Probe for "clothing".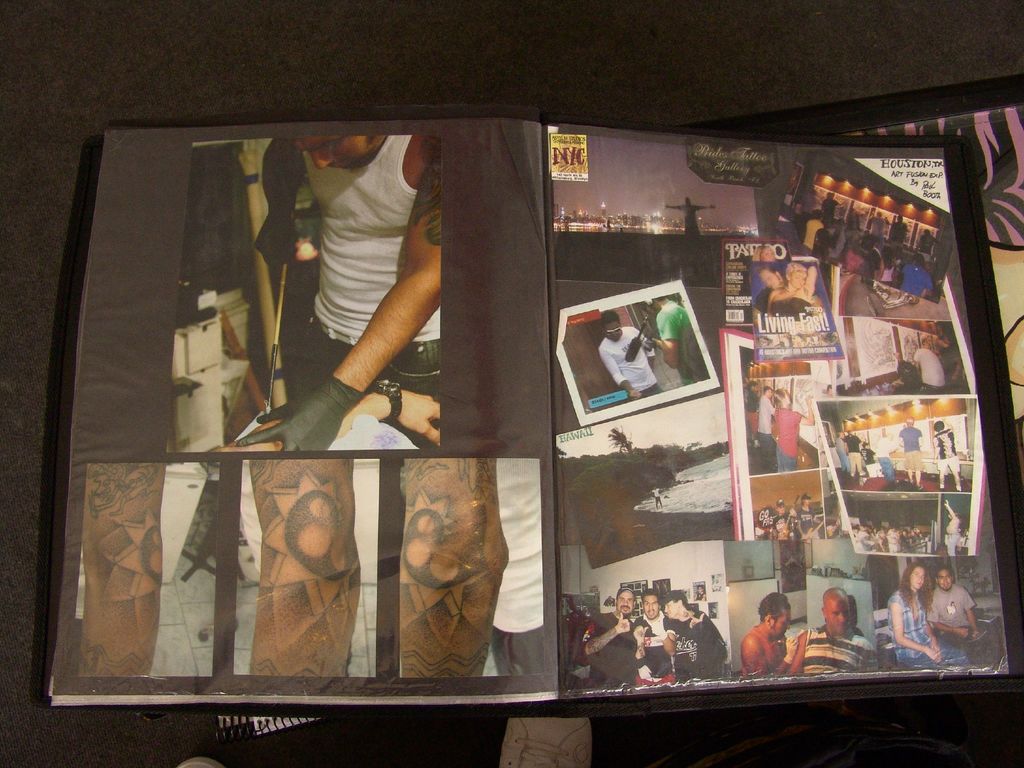
Probe result: <box>586,607,636,697</box>.
